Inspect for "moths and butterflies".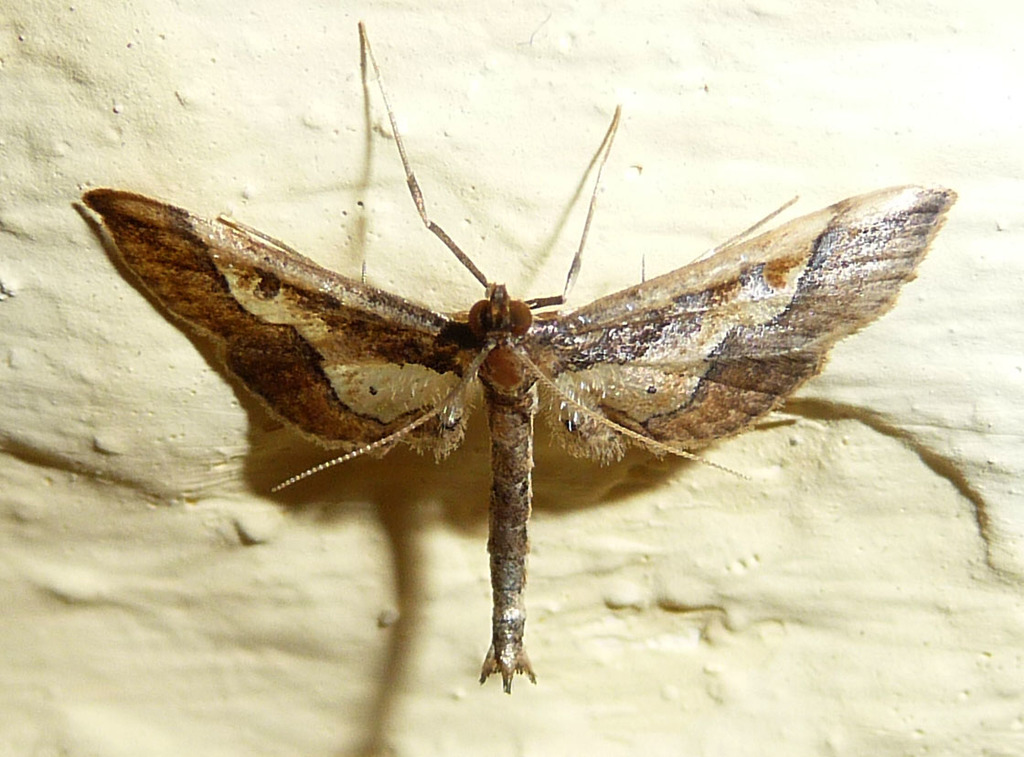
Inspection: (left=80, top=23, right=959, bottom=699).
